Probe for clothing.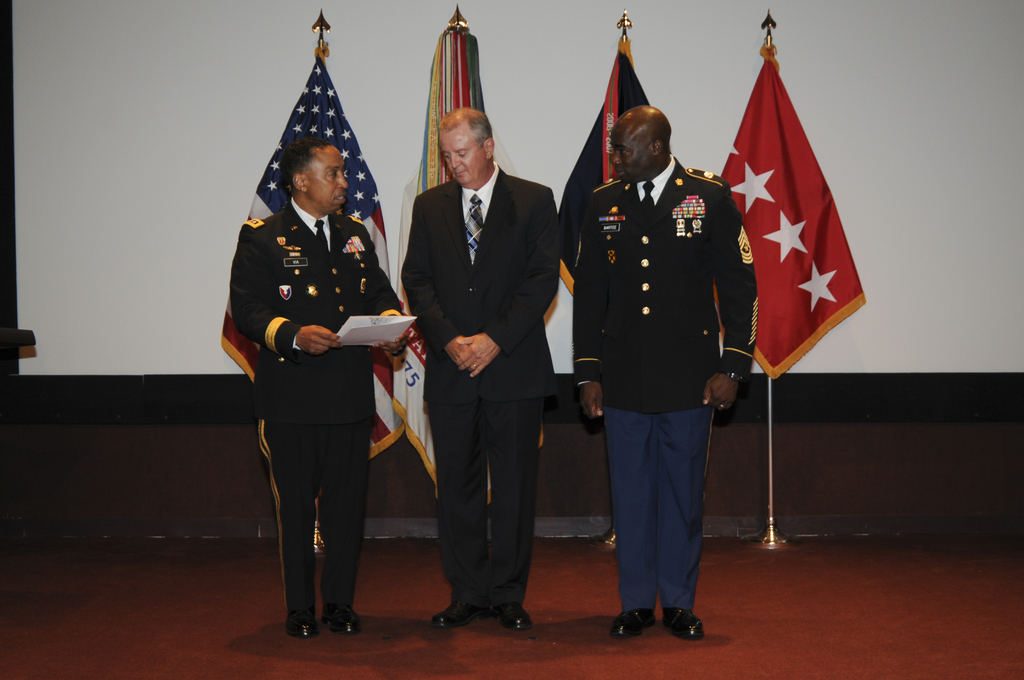
Probe result: <bbox>230, 197, 403, 613</bbox>.
